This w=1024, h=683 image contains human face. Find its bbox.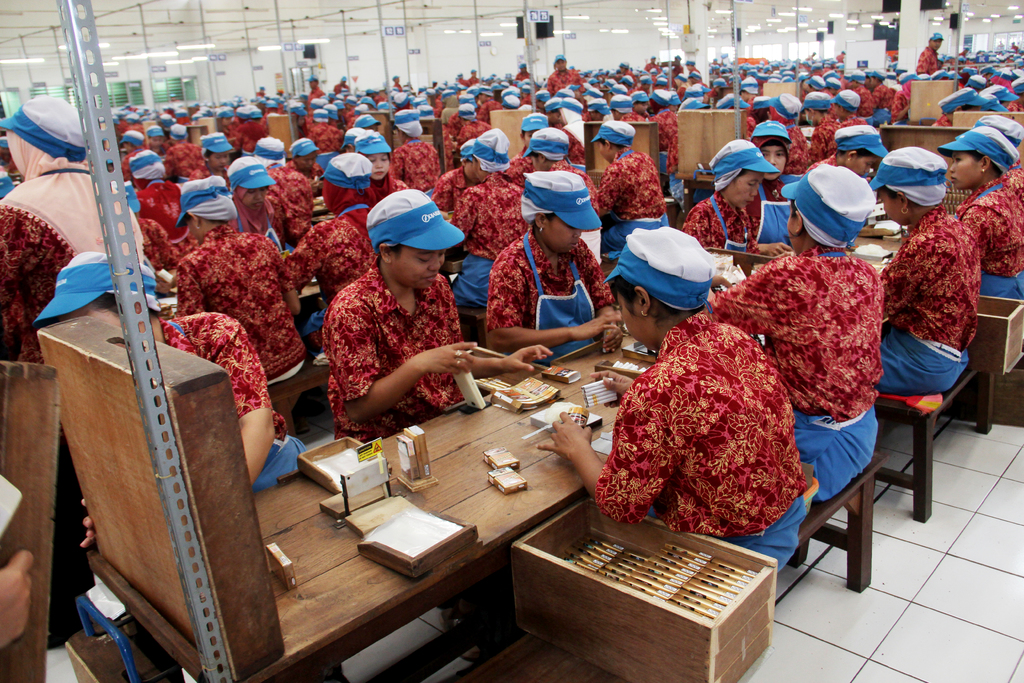
rect(952, 151, 979, 189).
